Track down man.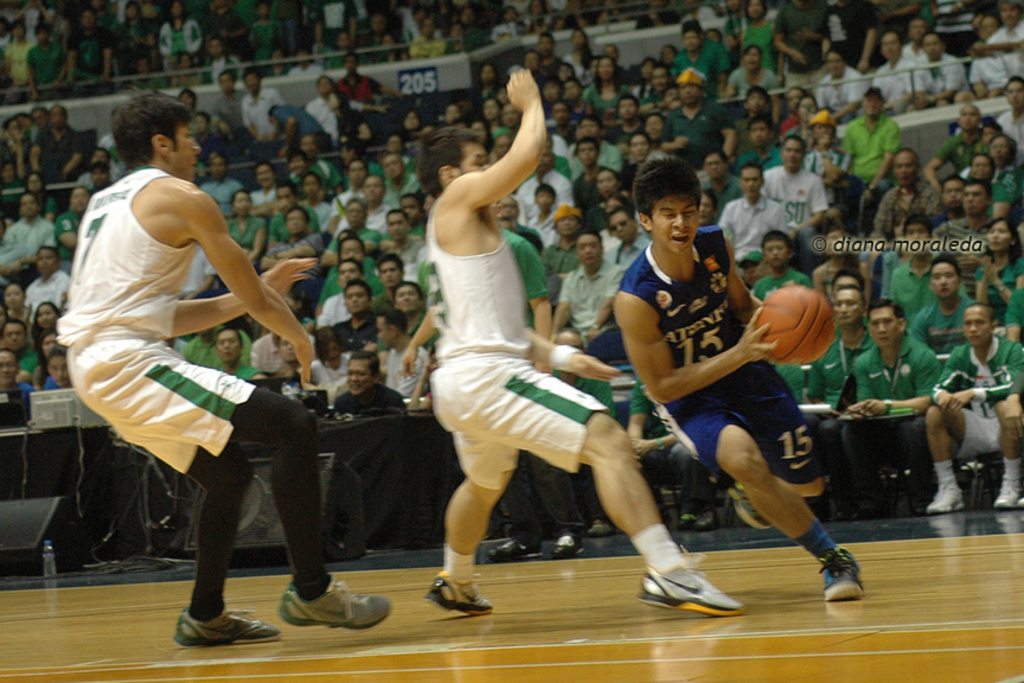
Tracked to region(417, 66, 745, 625).
